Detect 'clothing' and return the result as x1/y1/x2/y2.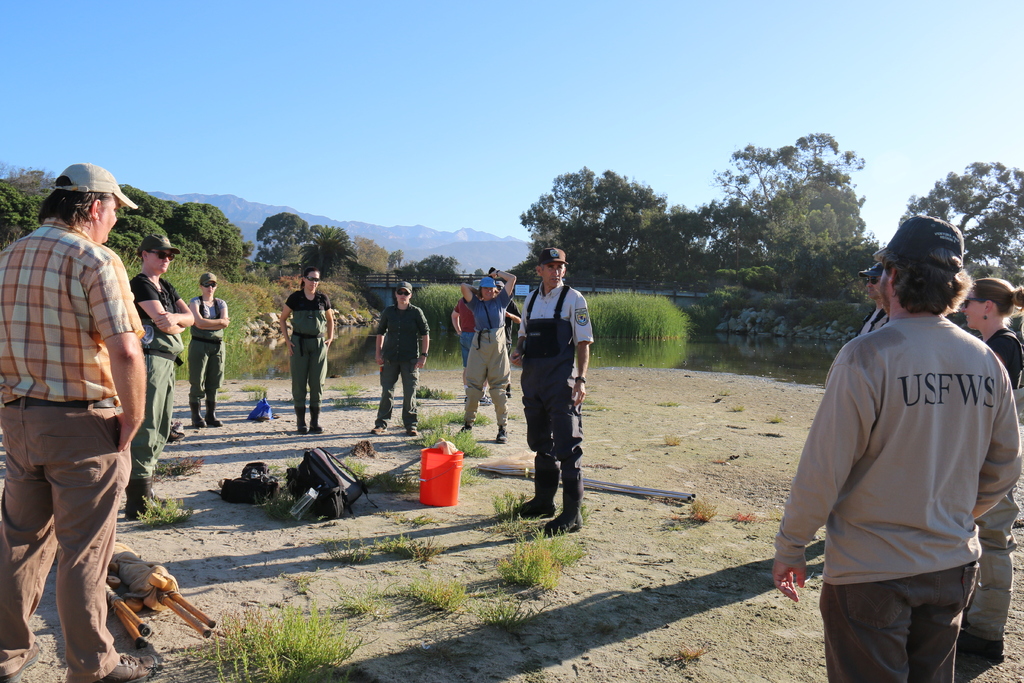
374/305/433/429.
